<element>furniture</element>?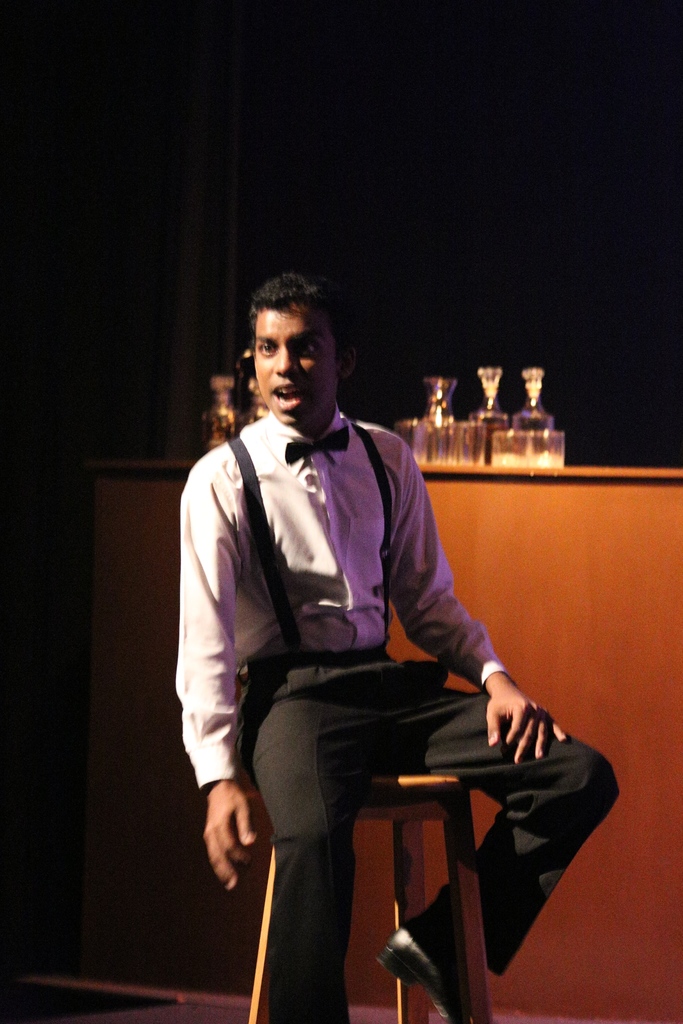
73/458/682/1023
